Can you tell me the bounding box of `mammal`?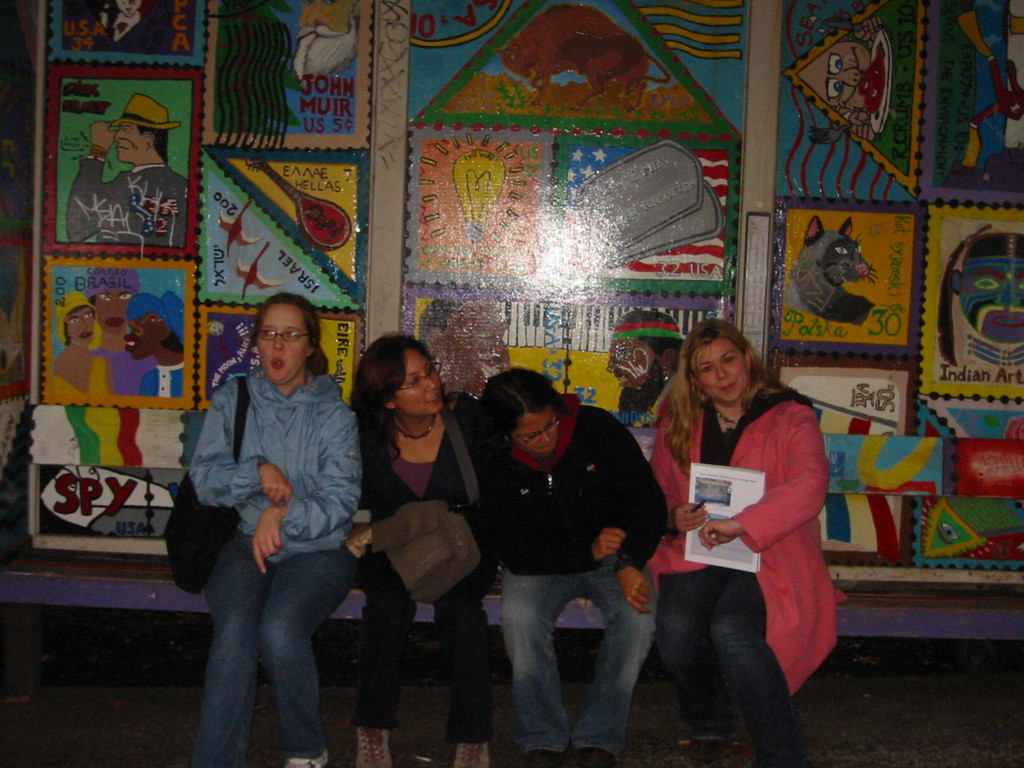
select_region(191, 294, 353, 767).
